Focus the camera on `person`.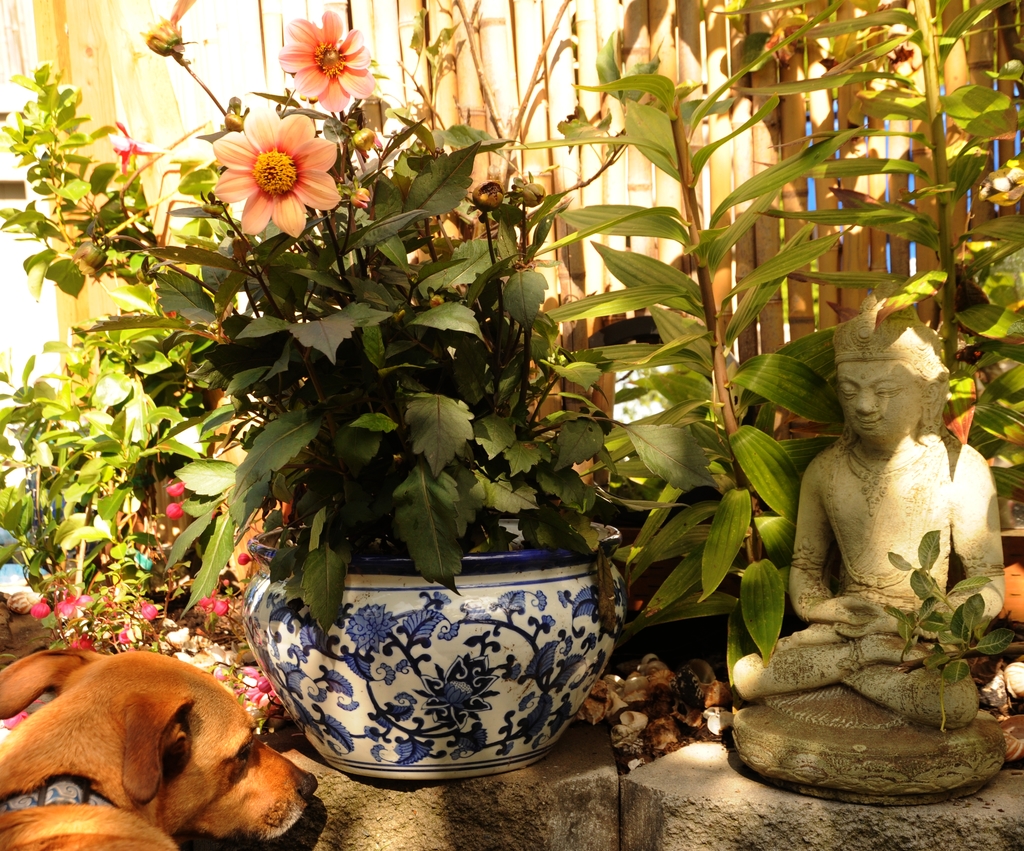
Focus region: bbox=(710, 269, 996, 777).
